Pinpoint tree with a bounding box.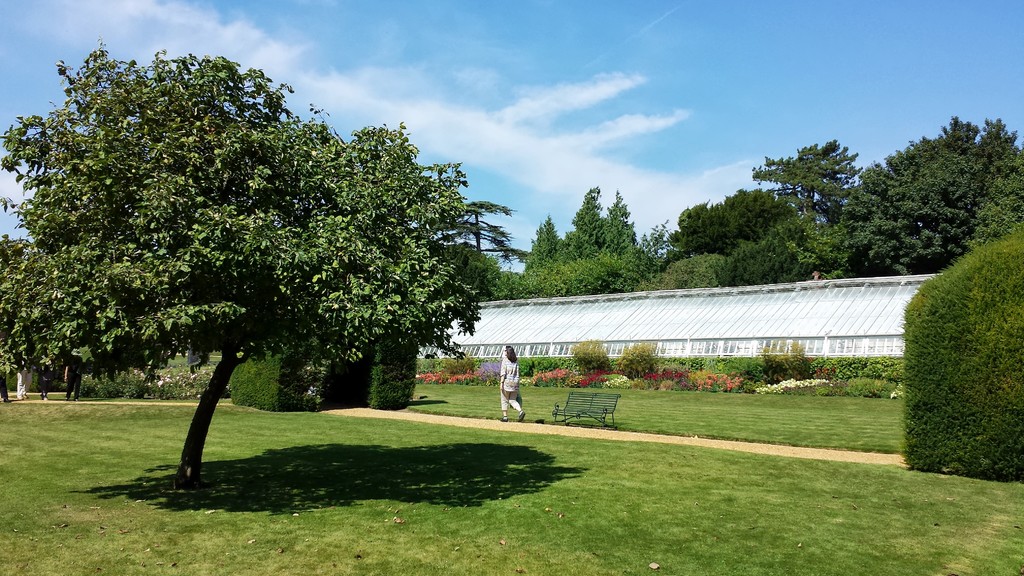
crop(0, 229, 35, 403).
